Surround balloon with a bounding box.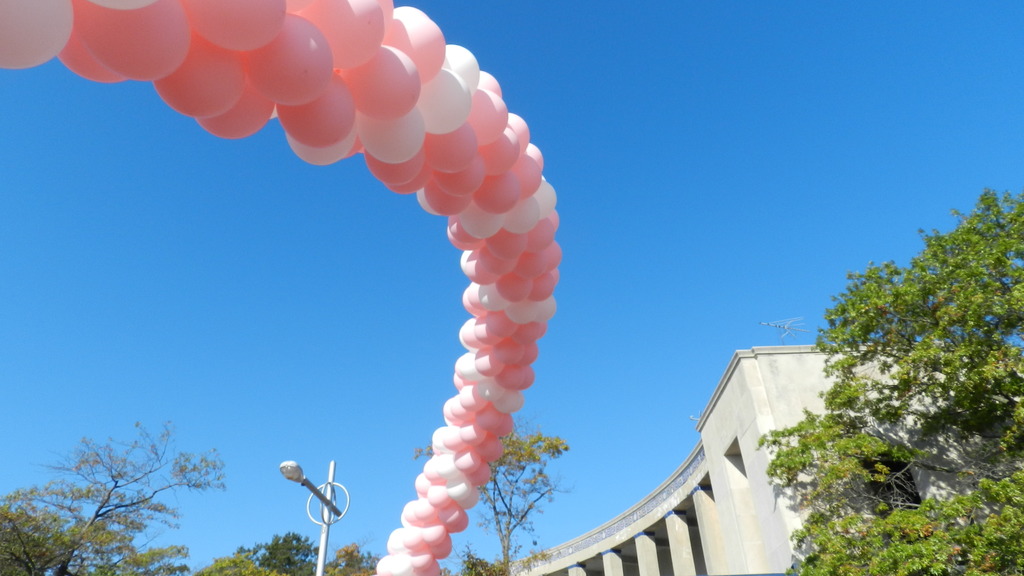
<region>522, 367, 534, 386</region>.
